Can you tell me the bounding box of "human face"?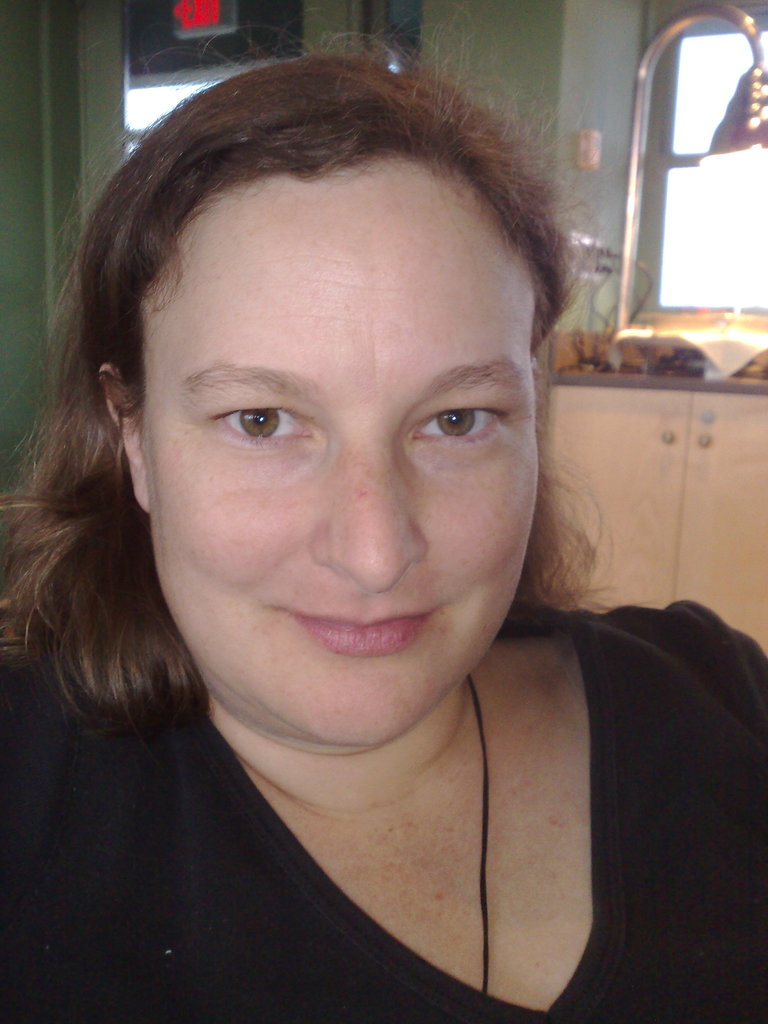
(143, 154, 542, 750).
